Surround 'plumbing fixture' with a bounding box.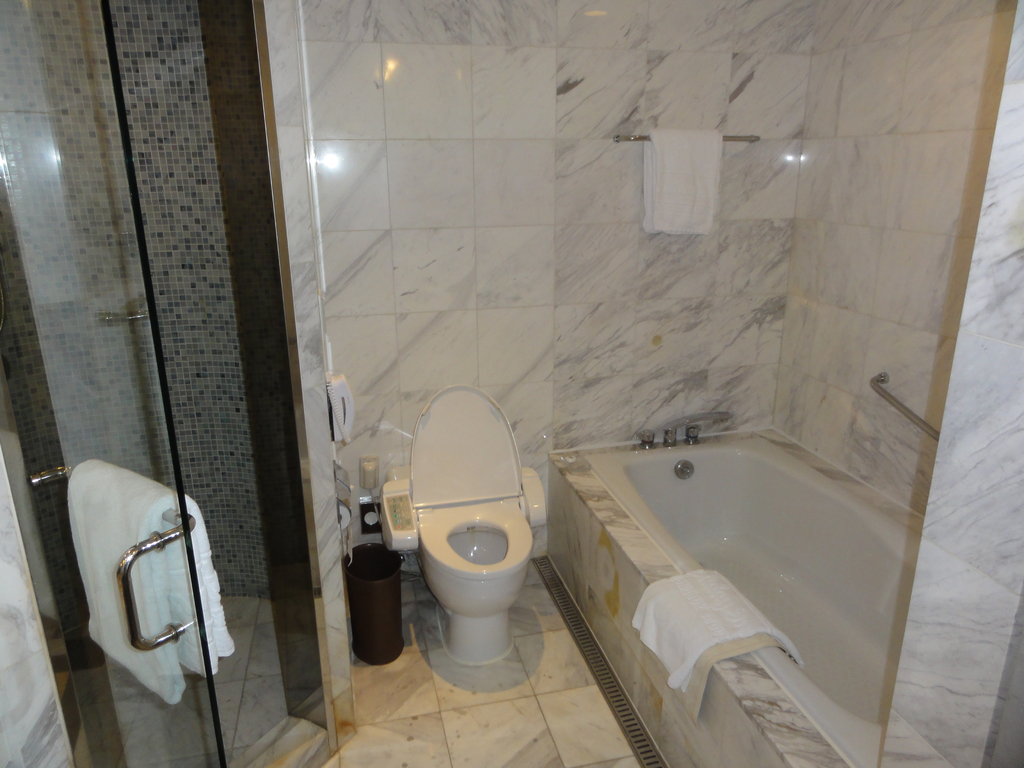
(658, 412, 735, 451).
